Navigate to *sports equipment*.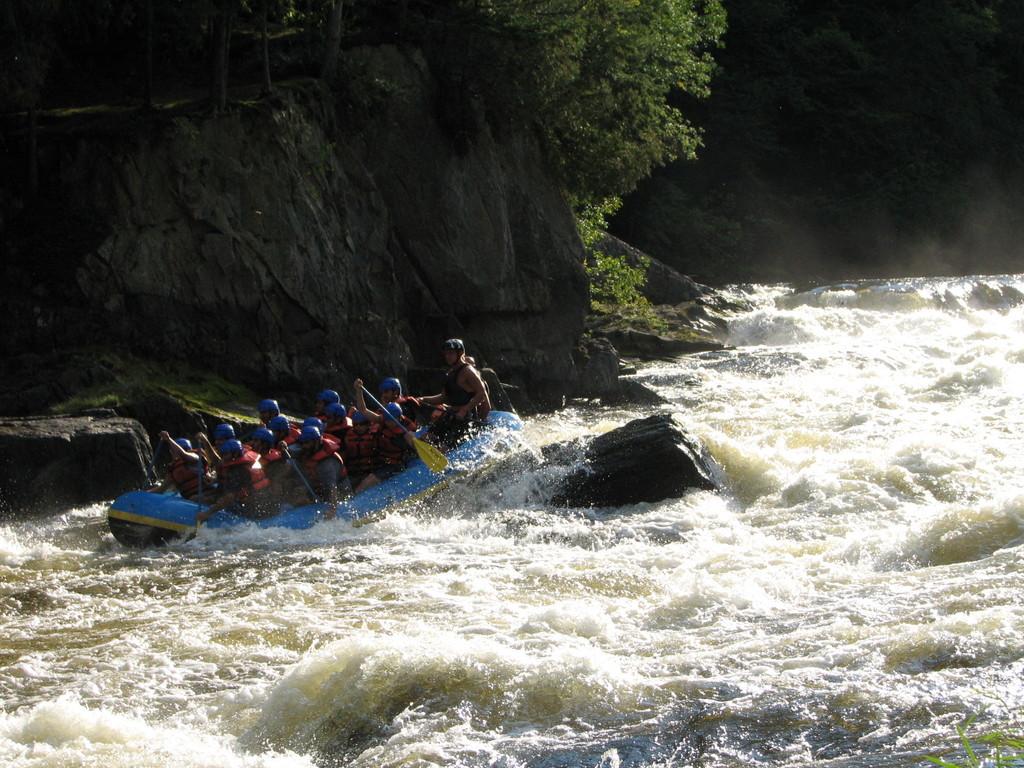
Navigation target: box=[259, 396, 280, 417].
